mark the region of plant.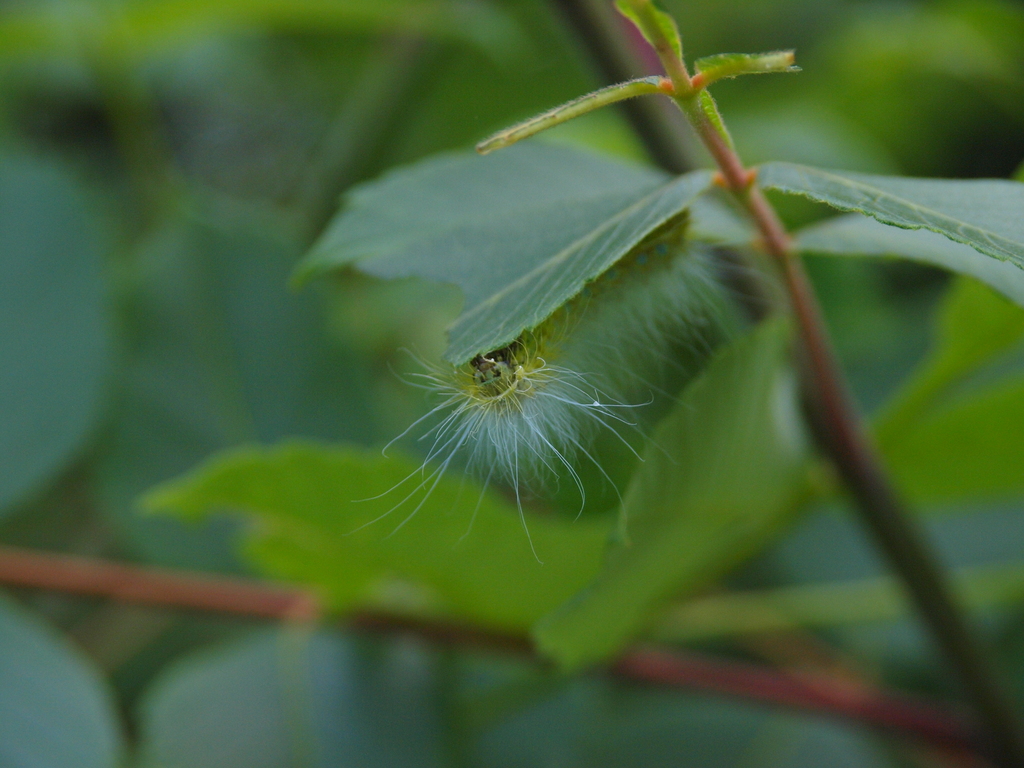
Region: 0, 0, 1023, 767.
